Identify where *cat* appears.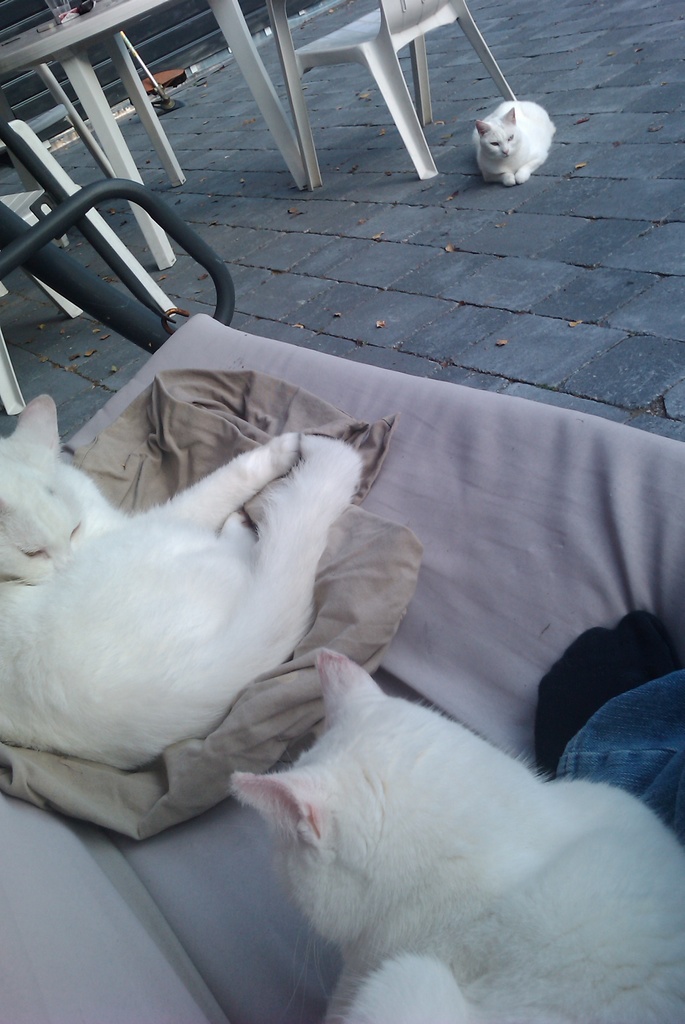
Appears at pyautogui.locateOnScreen(0, 395, 366, 771).
